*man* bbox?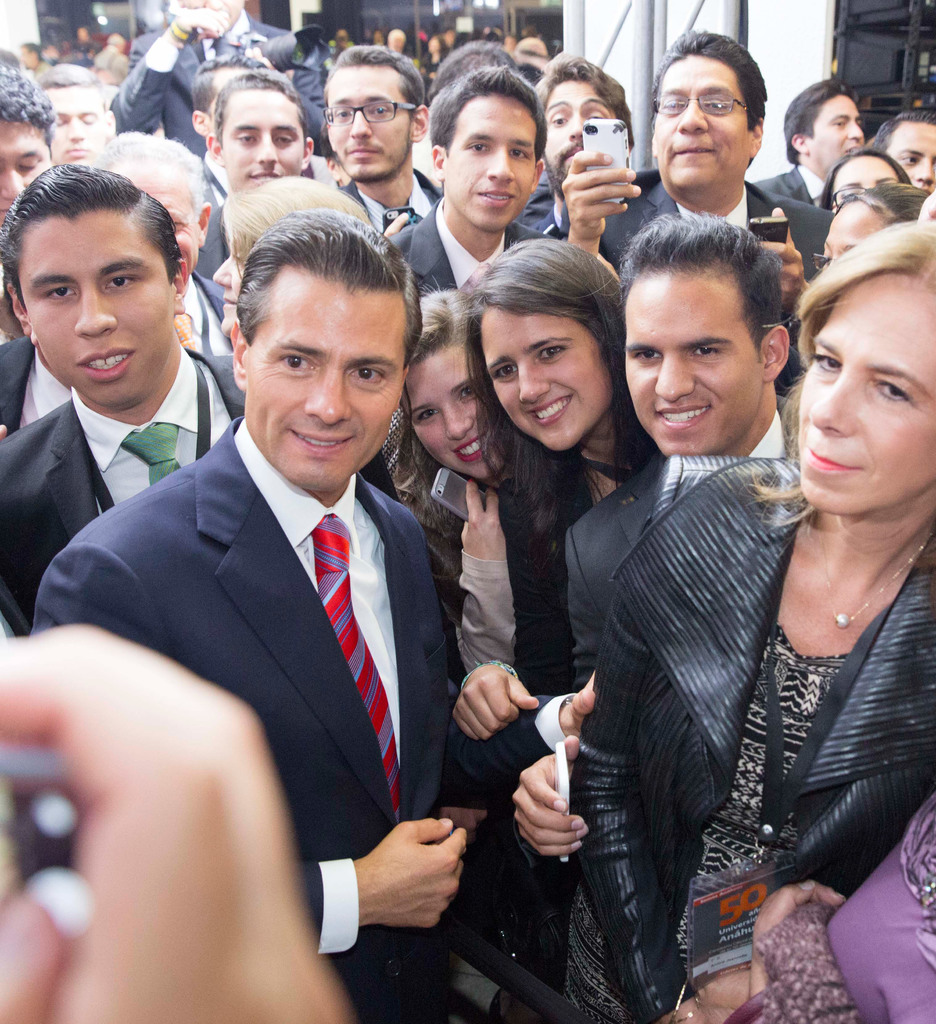
x1=380 y1=64 x2=585 y2=319
